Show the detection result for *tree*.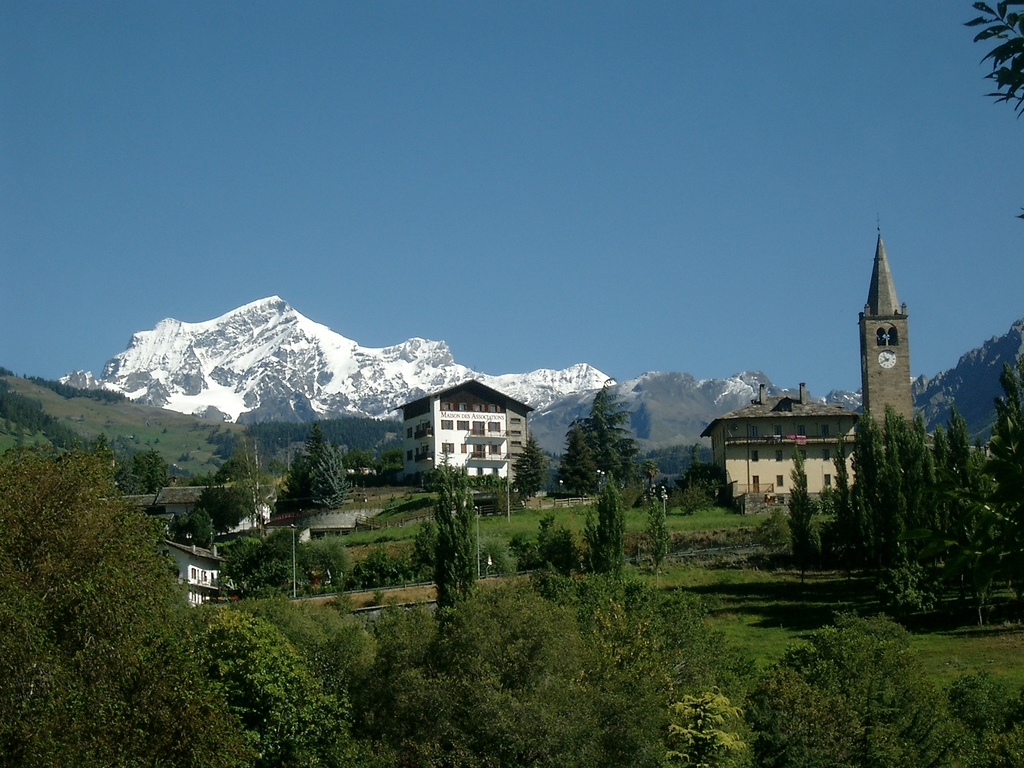
<region>550, 379, 641, 496</region>.
